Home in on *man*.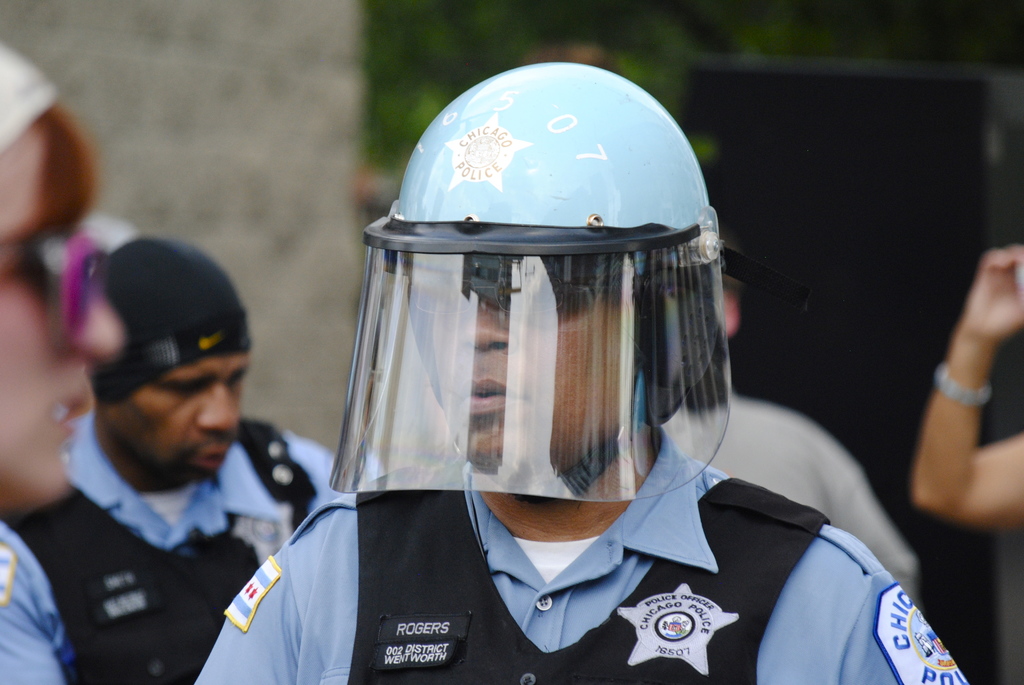
Homed in at detection(664, 251, 921, 606).
